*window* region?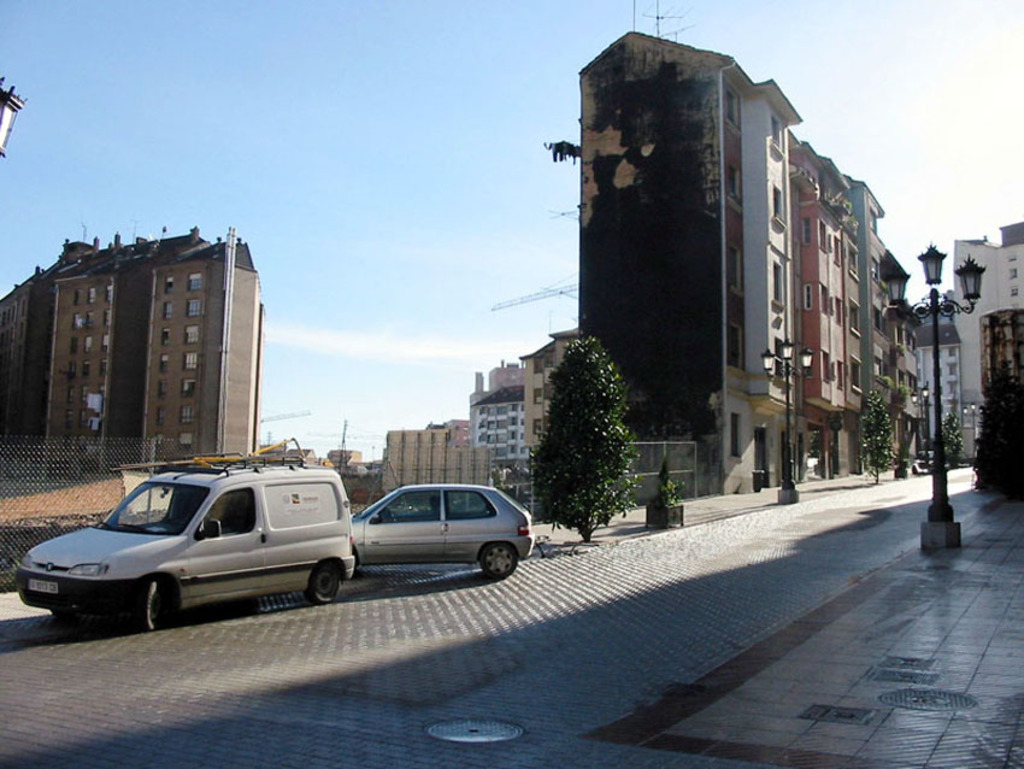
189:297:200:317
